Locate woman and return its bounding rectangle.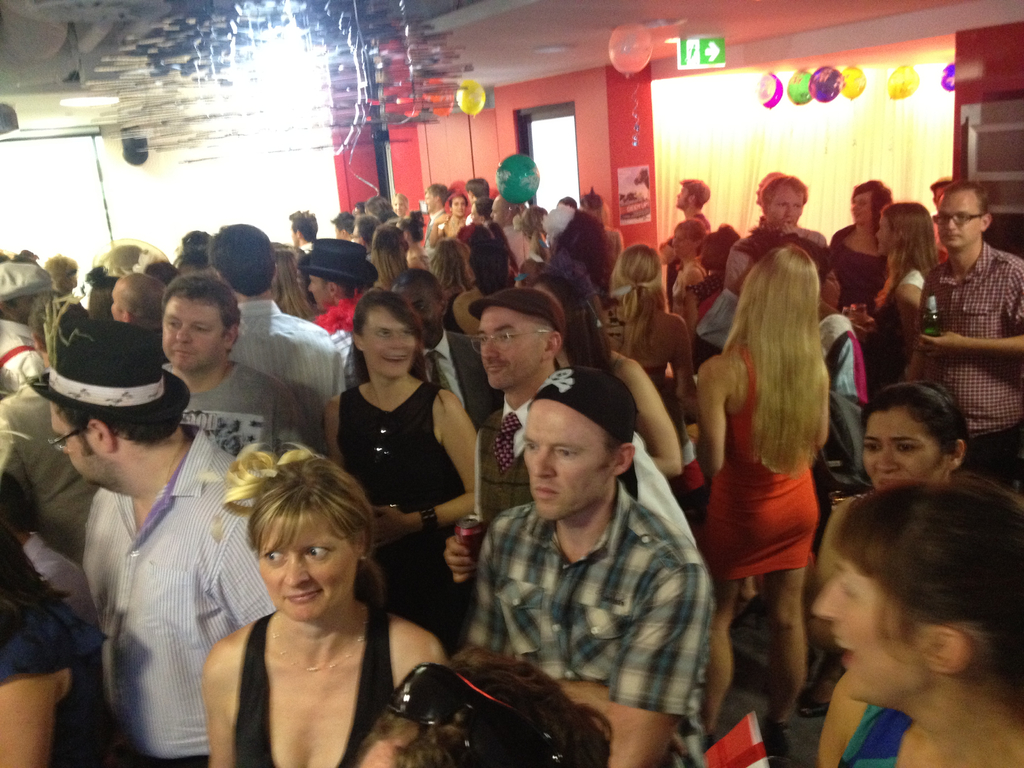
{"x1": 518, "y1": 207, "x2": 556, "y2": 270}.
